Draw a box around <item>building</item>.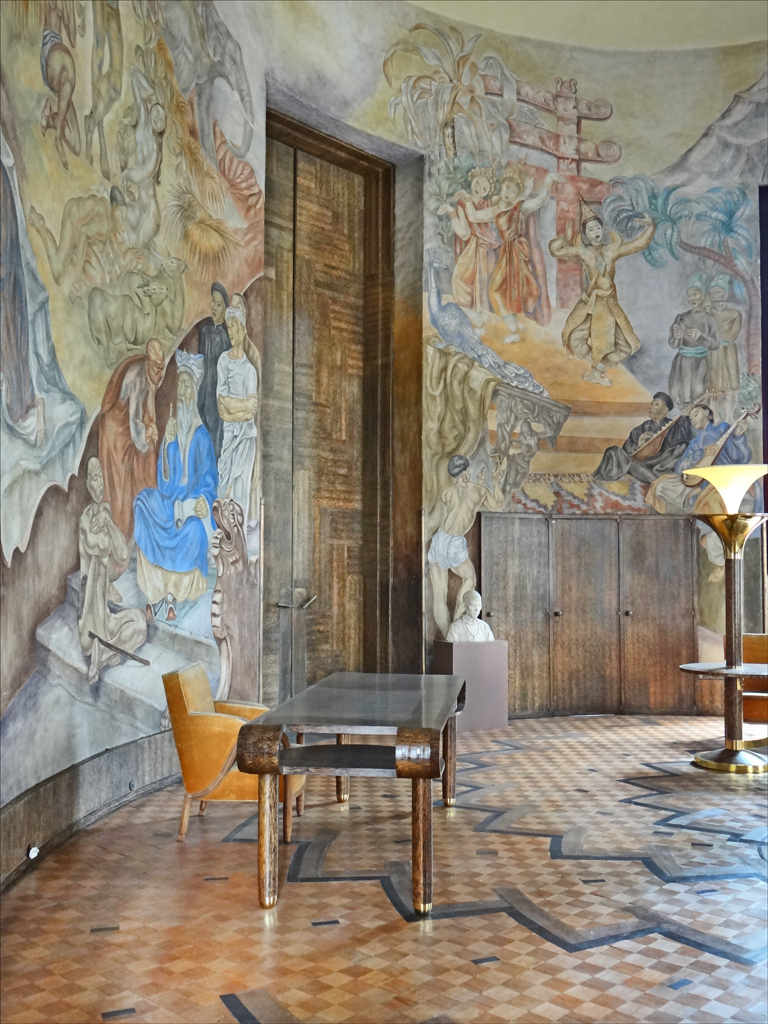
0, 0, 767, 1023.
